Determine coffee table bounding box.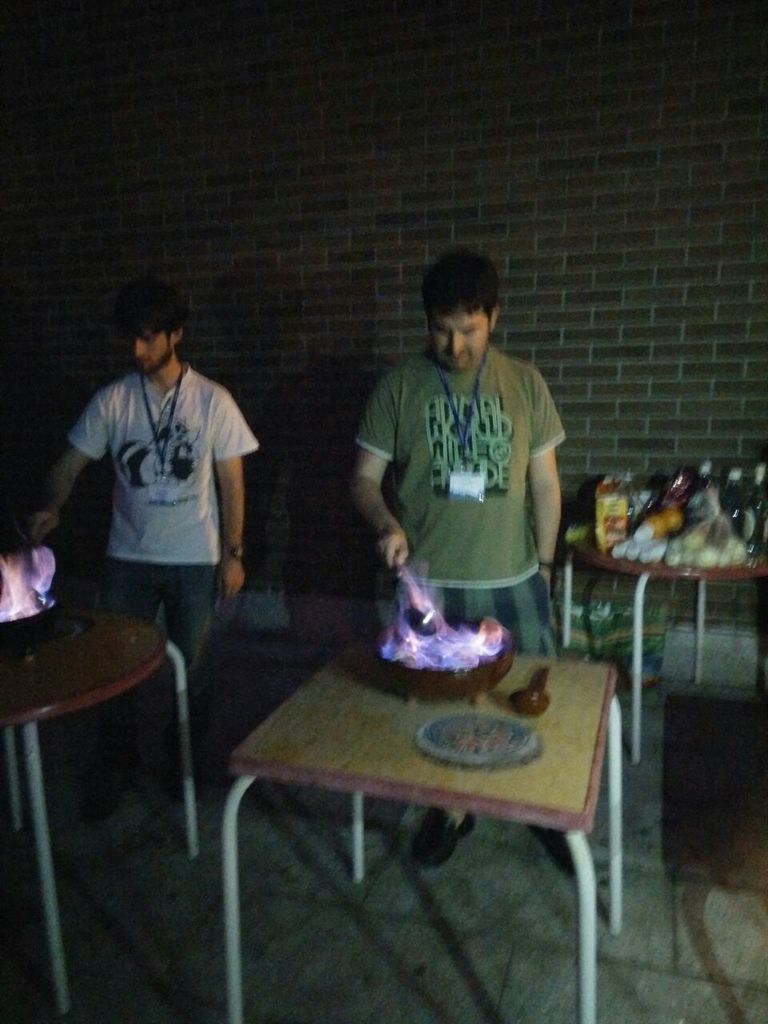
Determined: (222,602,645,938).
